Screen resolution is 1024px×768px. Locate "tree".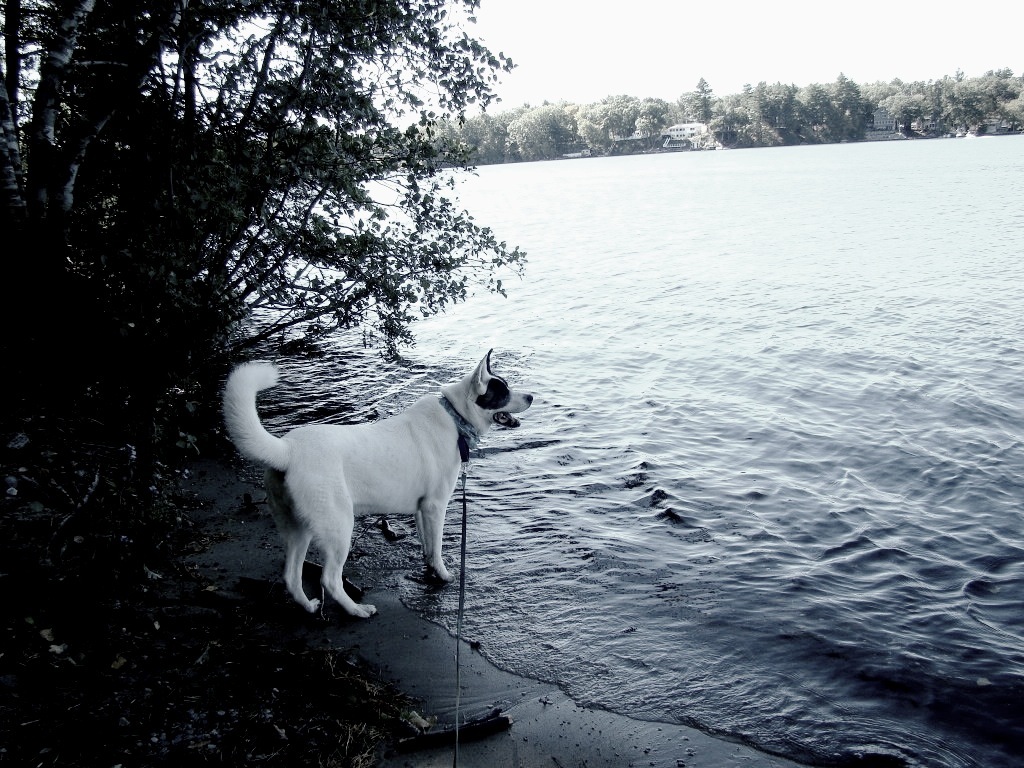
505, 100, 576, 166.
